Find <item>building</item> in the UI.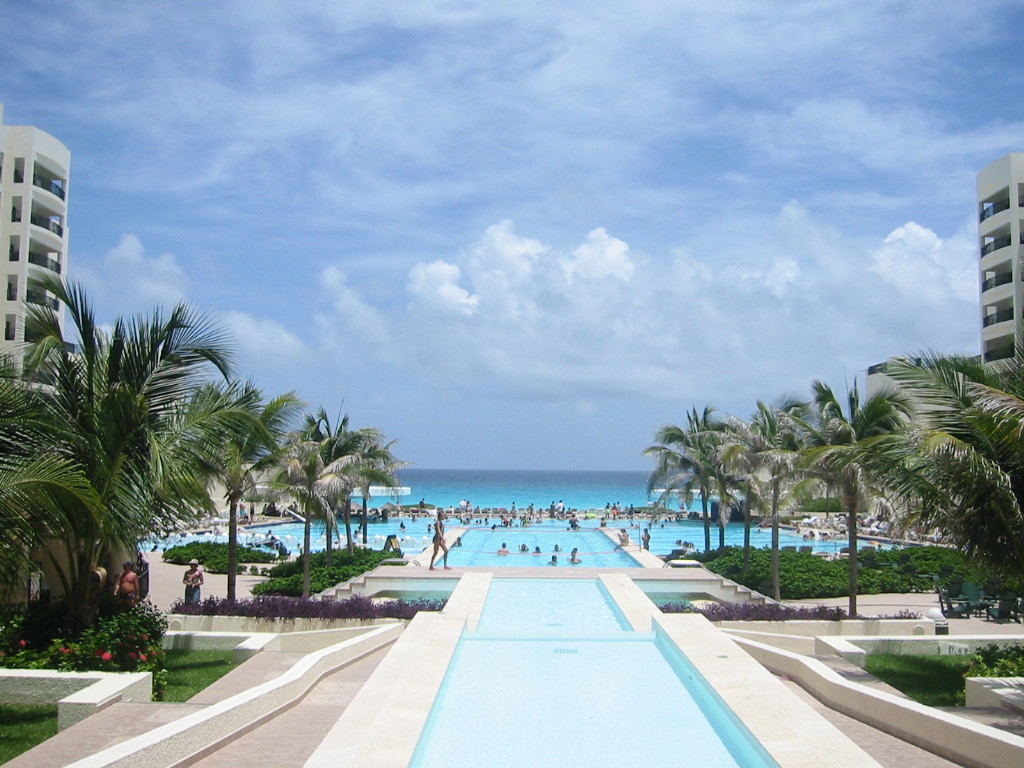
UI element at bbox=(979, 148, 1023, 381).
